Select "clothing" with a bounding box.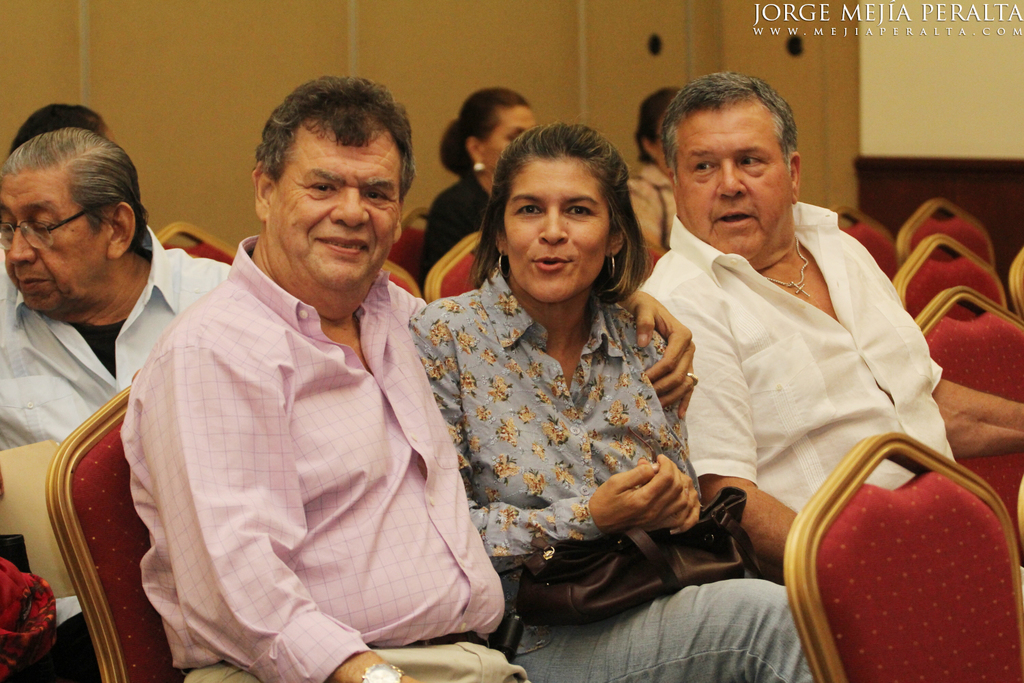
(627, 167, 676, 244).
